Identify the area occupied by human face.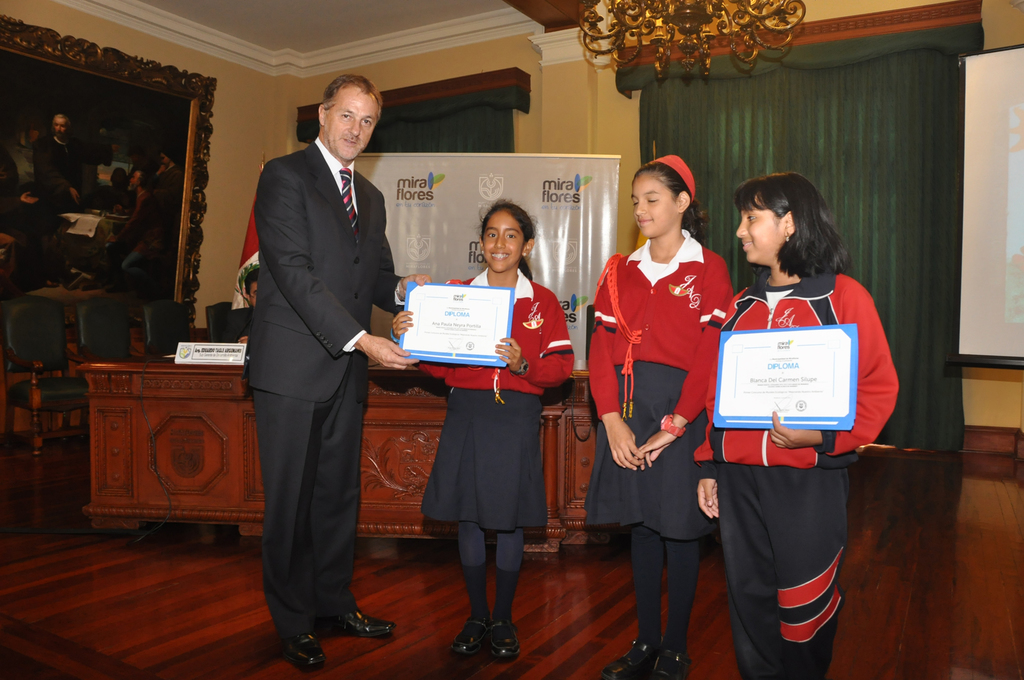
Area: l=53, t=117, r=68, b=139.
